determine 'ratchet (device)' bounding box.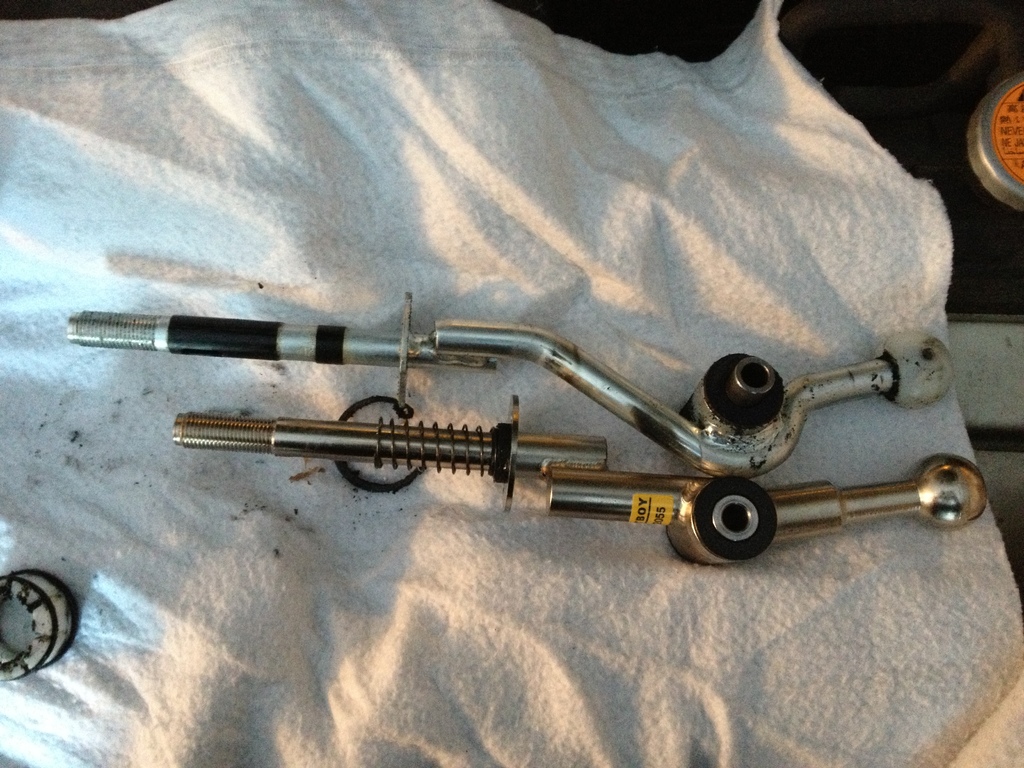
Determined: [57,285,955,488].
